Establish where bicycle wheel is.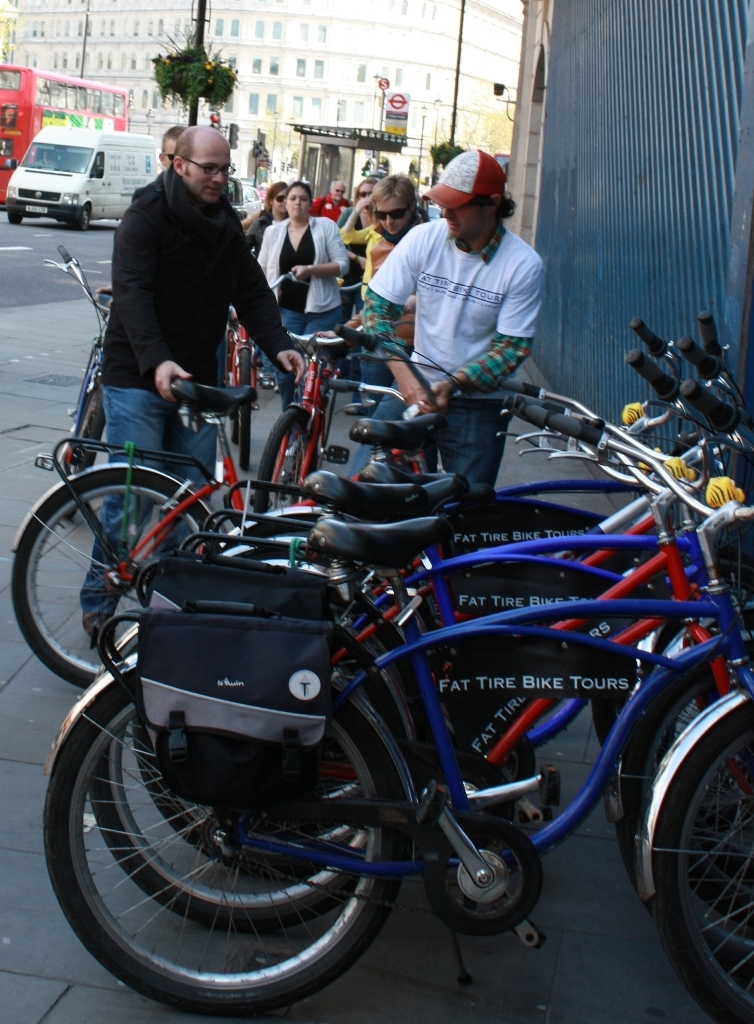
Established at bbox=[63, 365, 109, 466].
